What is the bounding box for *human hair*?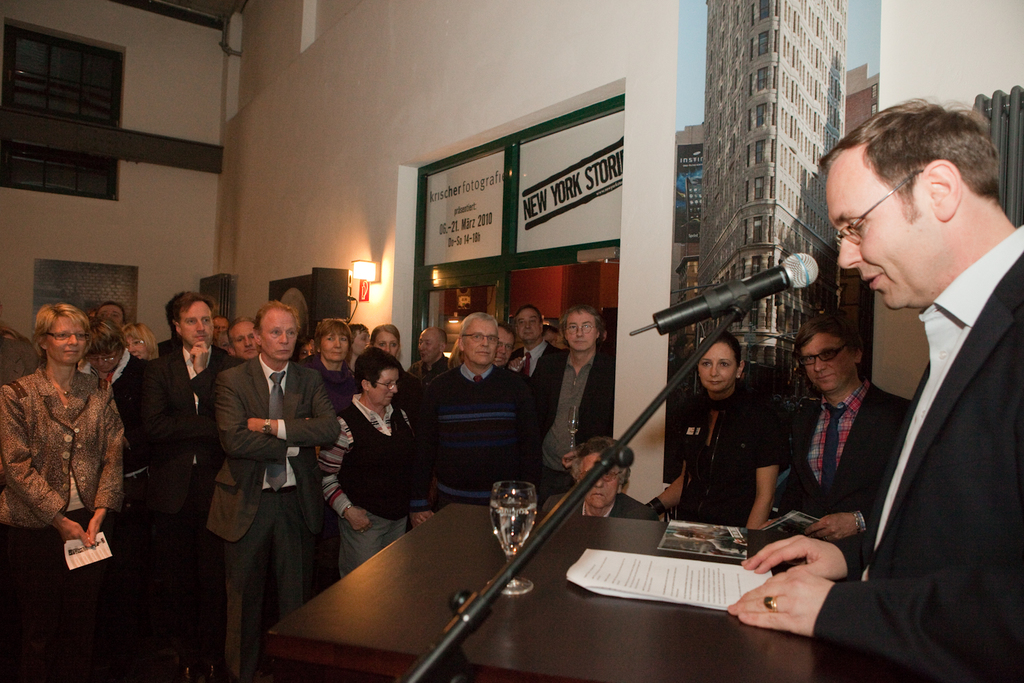
box(558, 299, 603, 332).
